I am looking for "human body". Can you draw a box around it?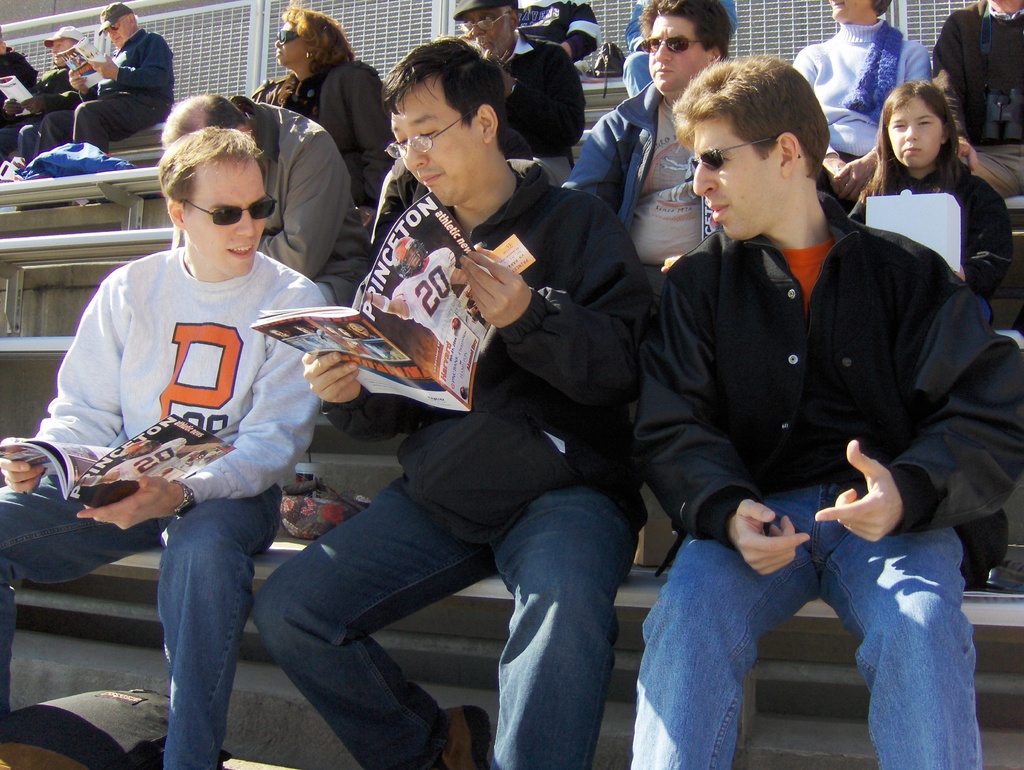
Sure, the bounding box is (x1=260, y1=3, x2=397, y2=228).
